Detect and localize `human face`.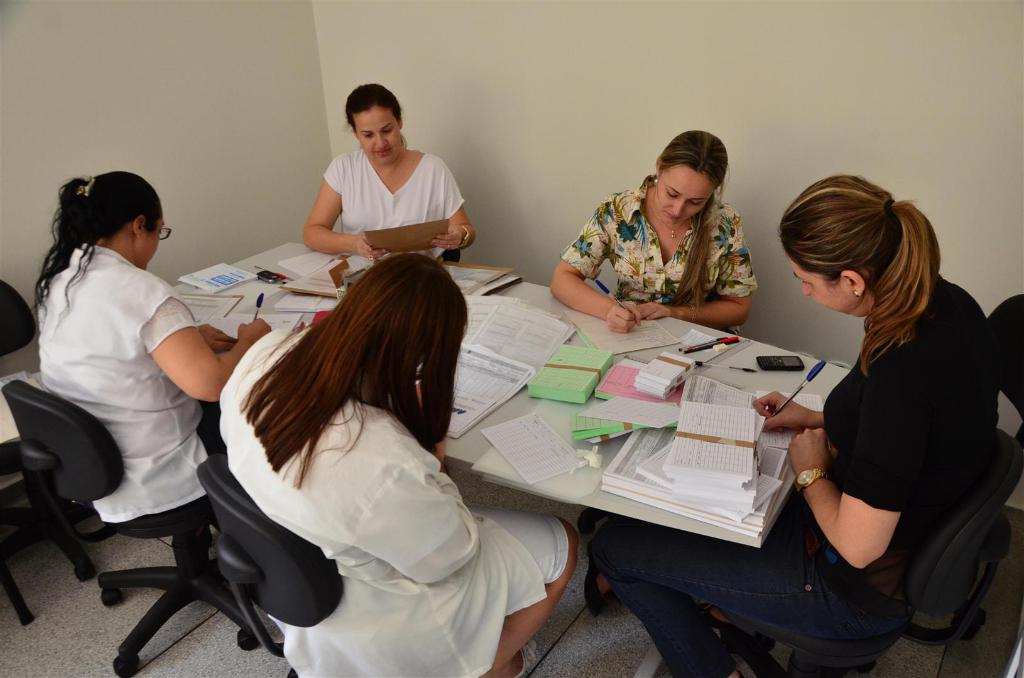
Localized at rect(353, 107, 404, 164).
